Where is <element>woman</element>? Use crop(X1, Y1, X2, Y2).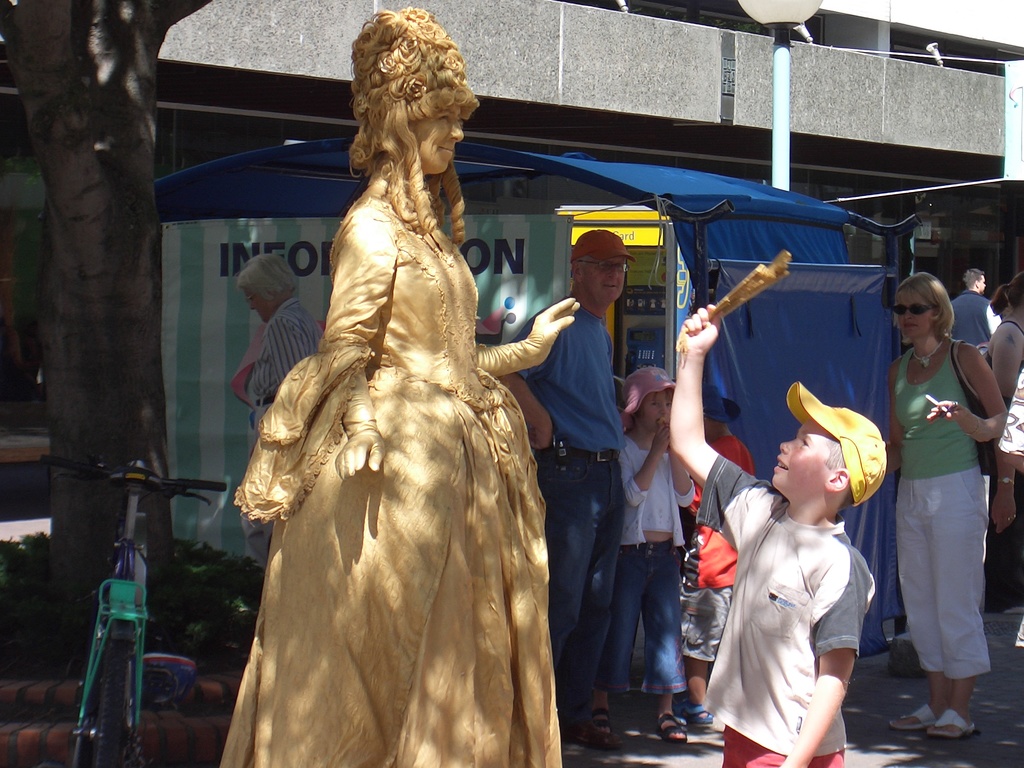
crop(218, 7, 582, 767).
